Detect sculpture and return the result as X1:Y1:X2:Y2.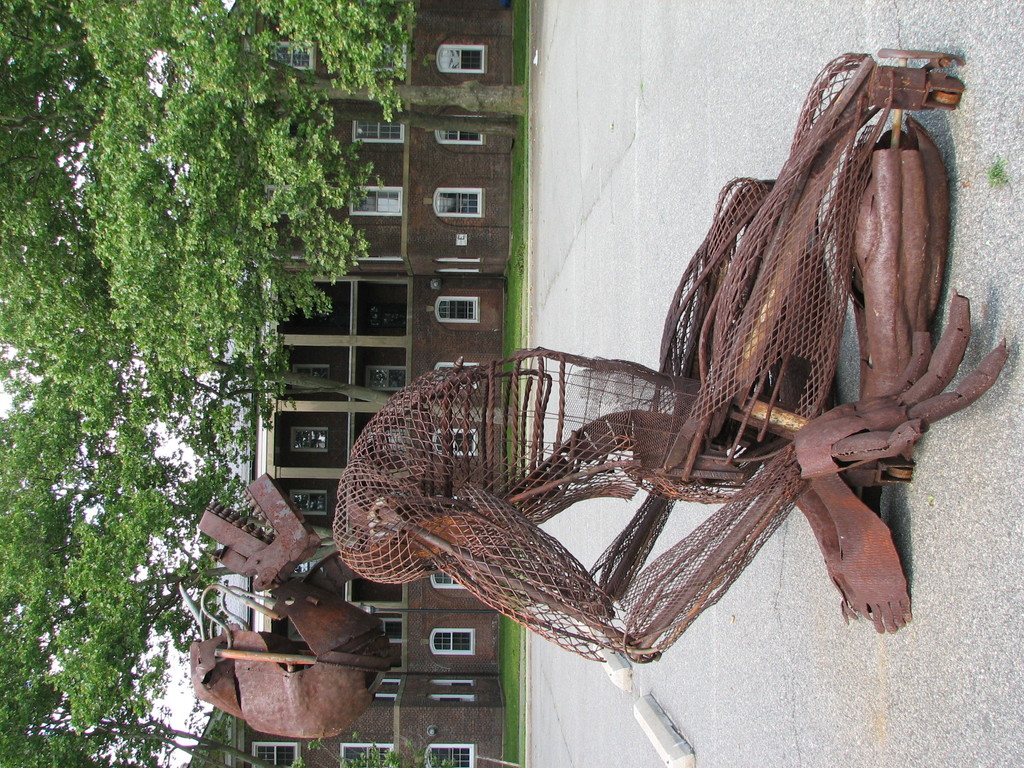
306:53:979:749.
